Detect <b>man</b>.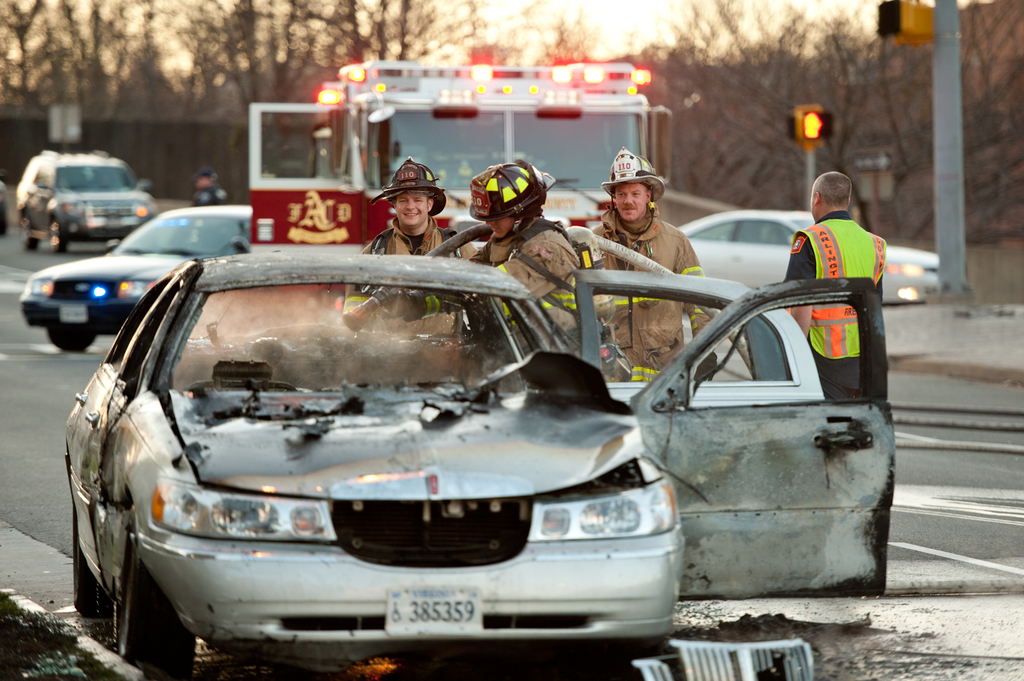
Detected at detection(785, 170, 886, 392).
